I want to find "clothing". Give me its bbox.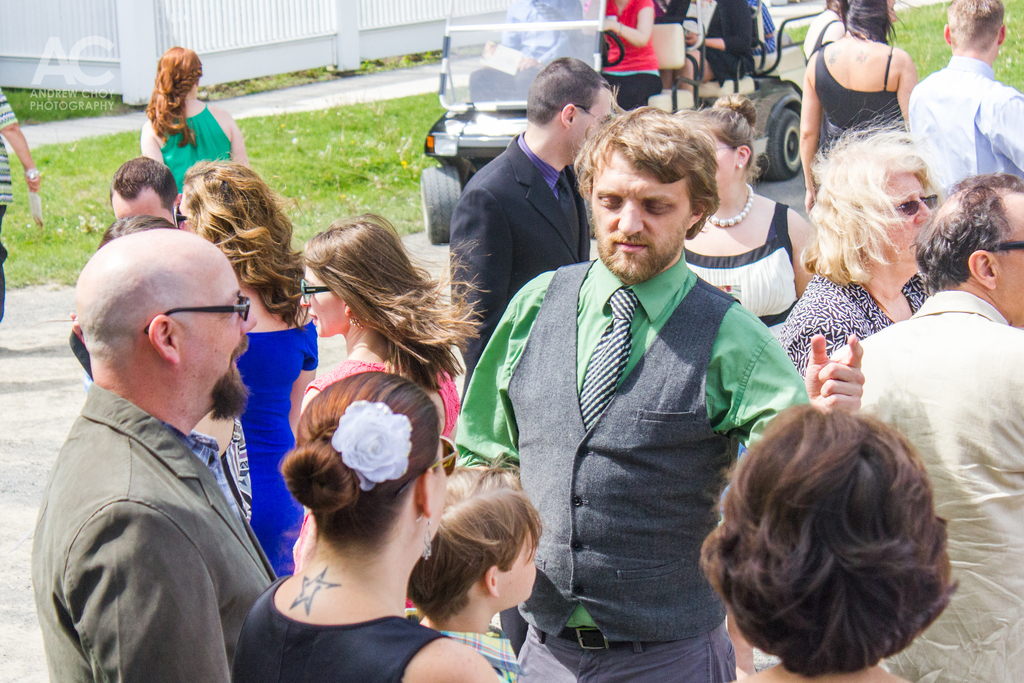
[left=440, top=129, right=588, bottom=393].
